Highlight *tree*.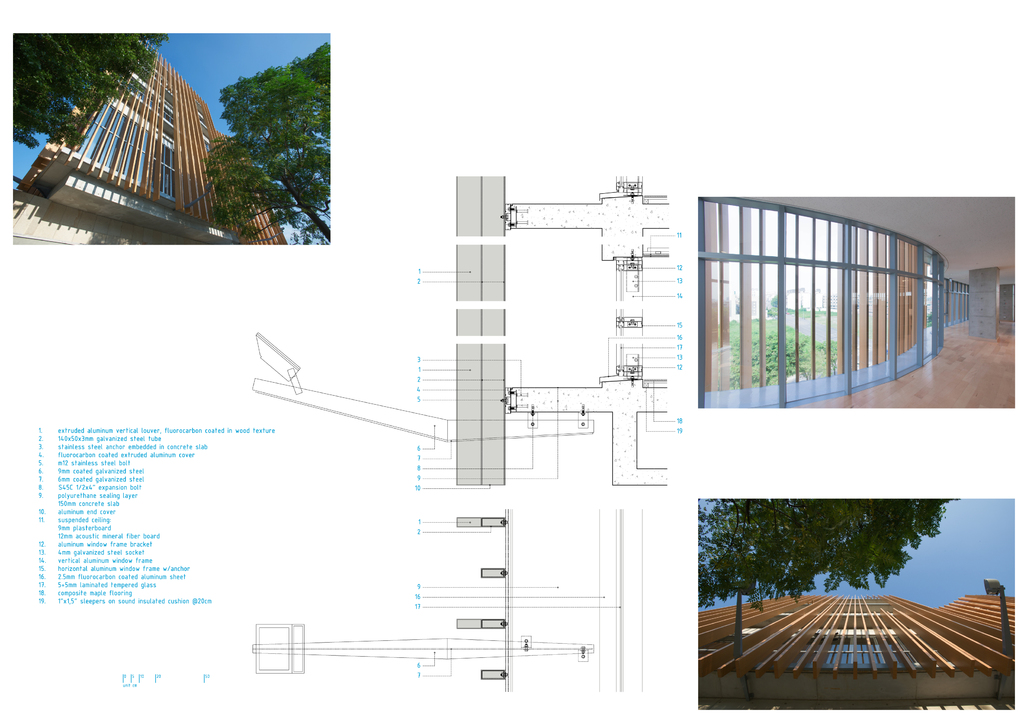
Highlighted region: (x1=717, y1=311, x2=840, y2=382).
